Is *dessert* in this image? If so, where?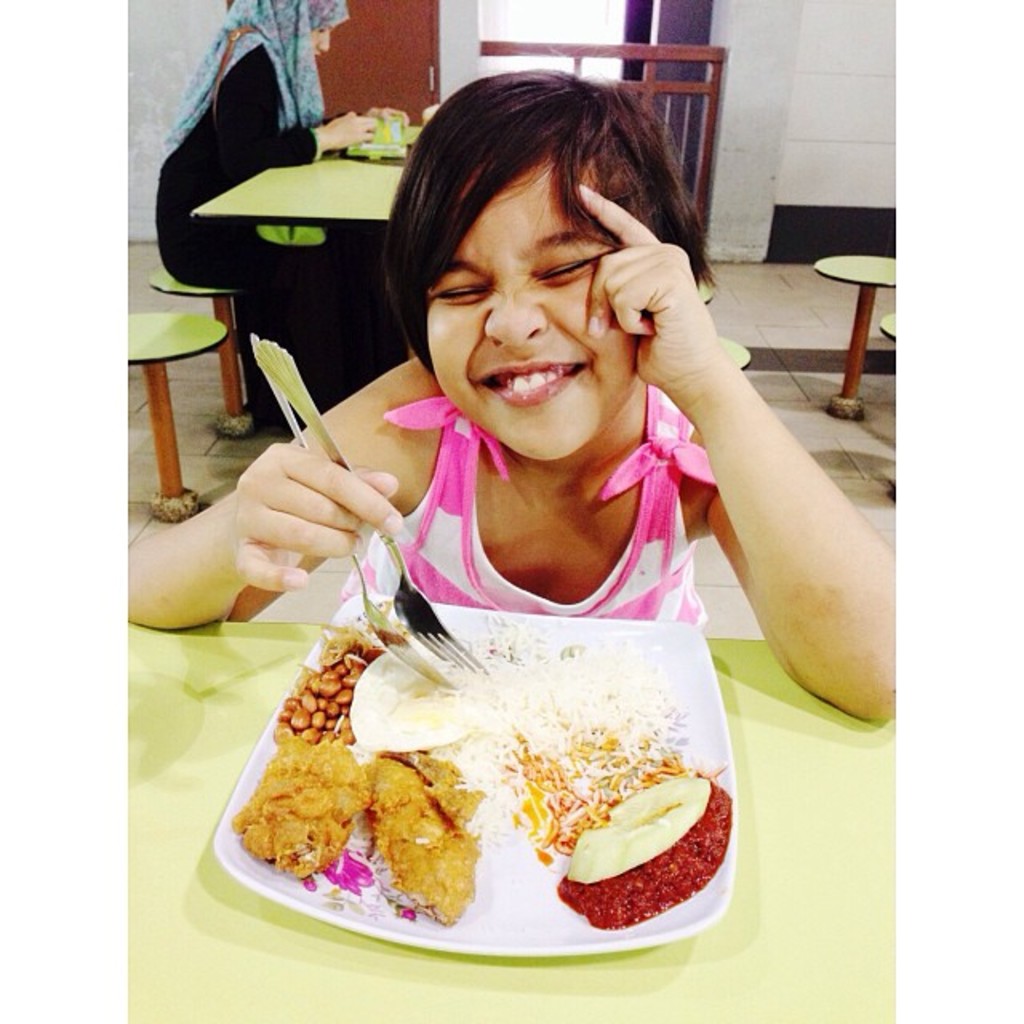
Yes, at 558/773/739/944.
